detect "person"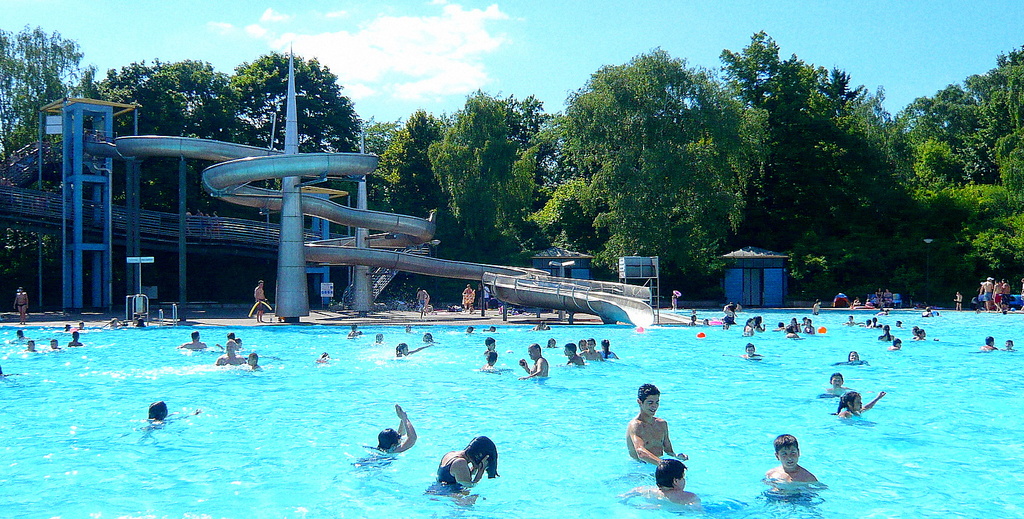
crop(719, 340, 767, 363)
